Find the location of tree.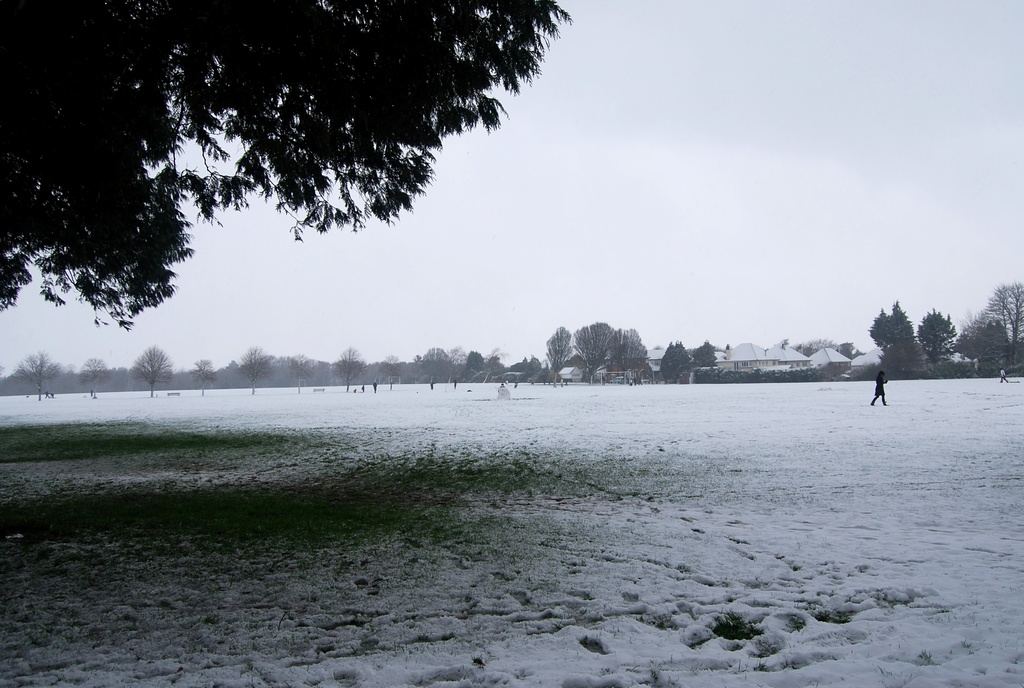
Location: (left=691, top=341, right=721, bottom=366).
